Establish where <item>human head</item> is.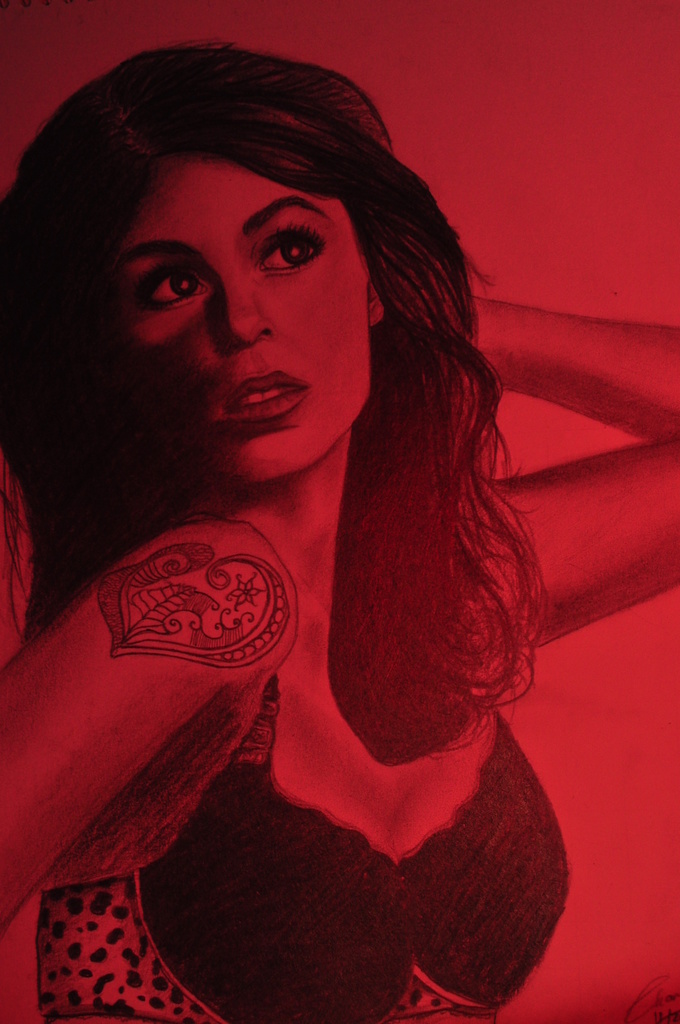
Established at x1=32 y1=52 x2=441 y2=474.
